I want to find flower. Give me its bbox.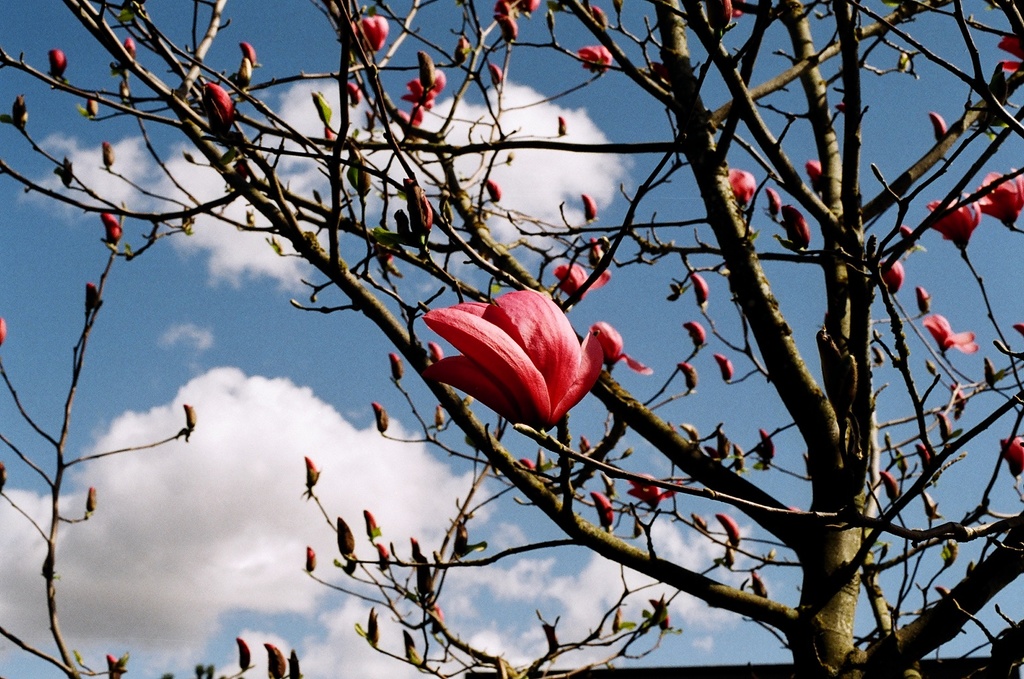
locate(481, 176, 499, 206).
